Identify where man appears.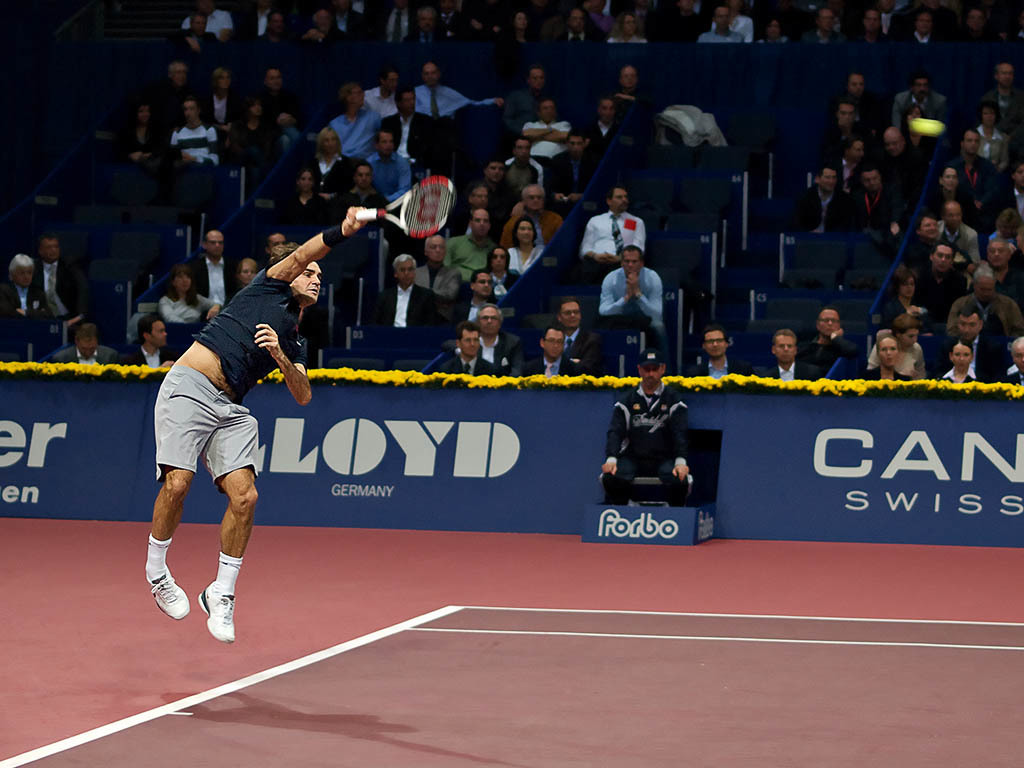
Appears at x1=362 y1=68 x2=405 y2=126.
